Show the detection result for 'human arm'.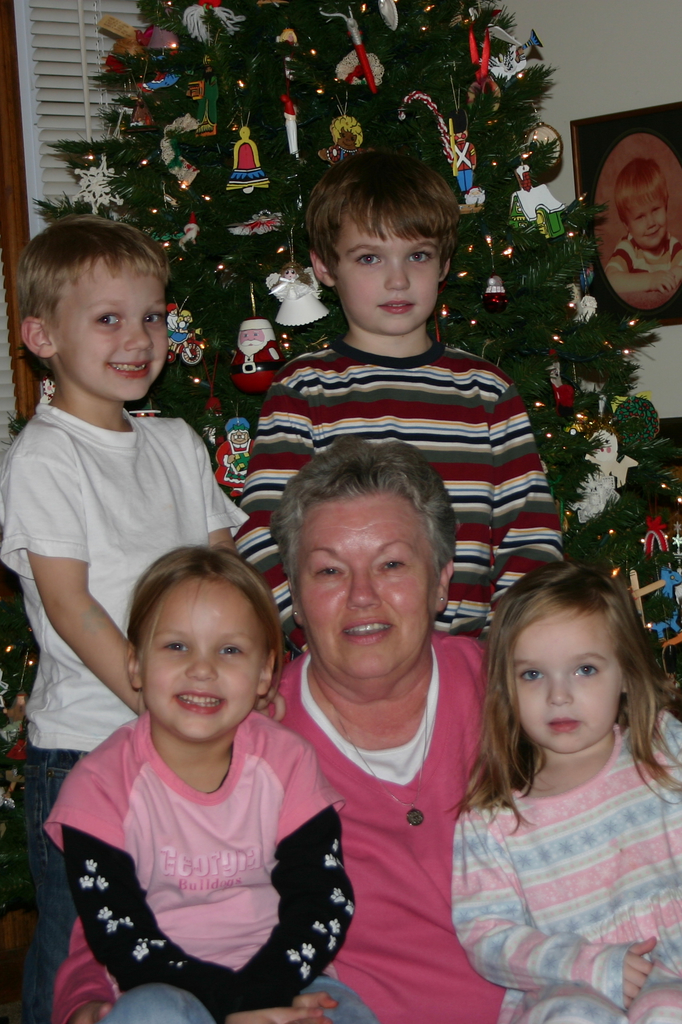
select_region(55, 892, 155, 1023).
